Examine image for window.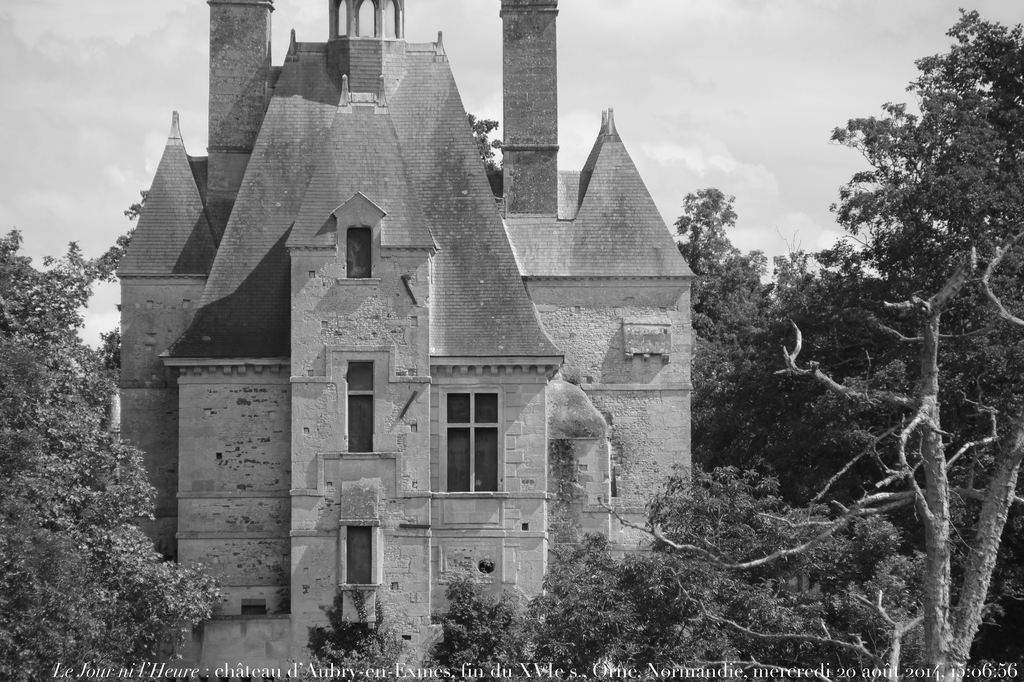
Examination result: x1=341, y1=356, x2=379, y2=457.
